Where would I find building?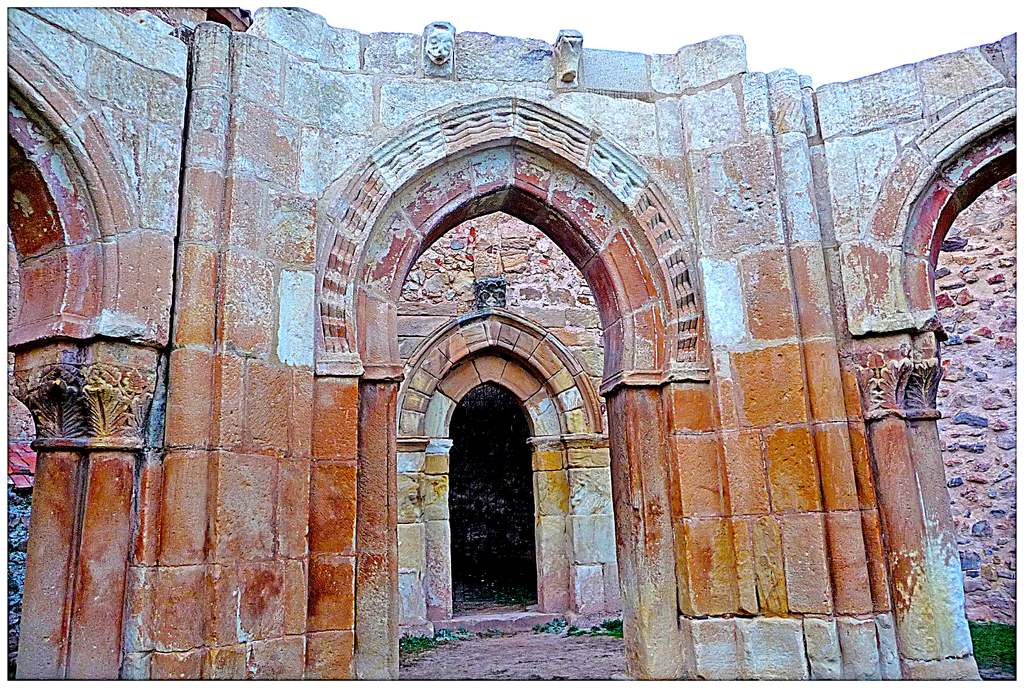
At select_region(4, 4, 1023, 687).
